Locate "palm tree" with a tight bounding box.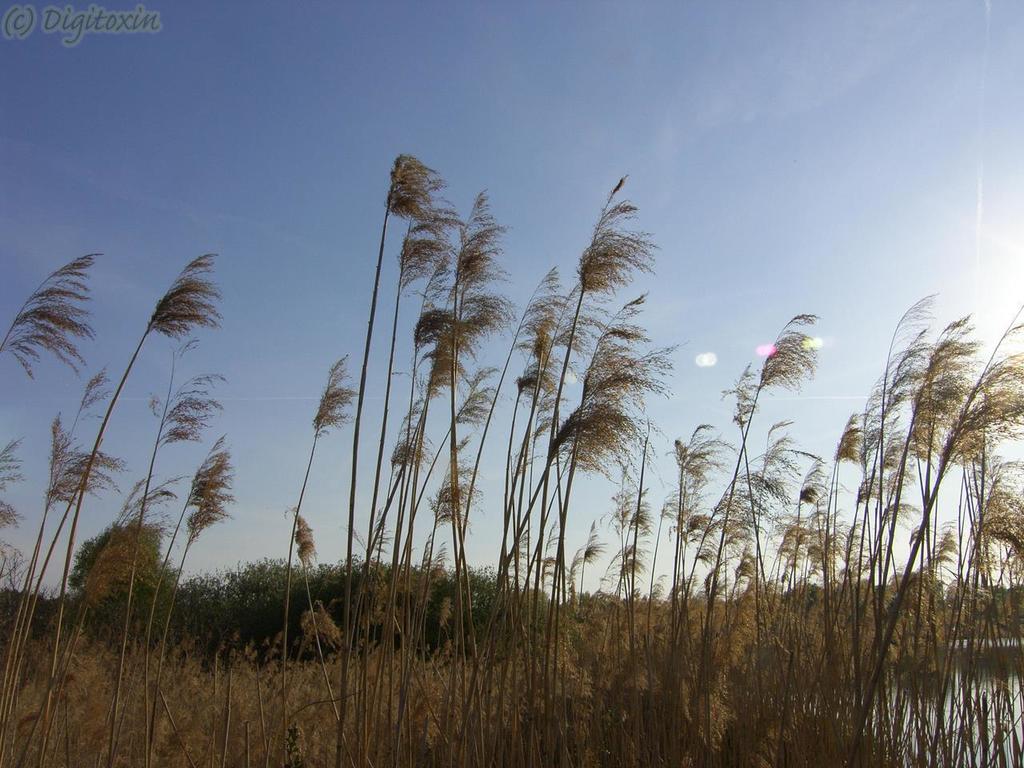
352 158 420 594.
